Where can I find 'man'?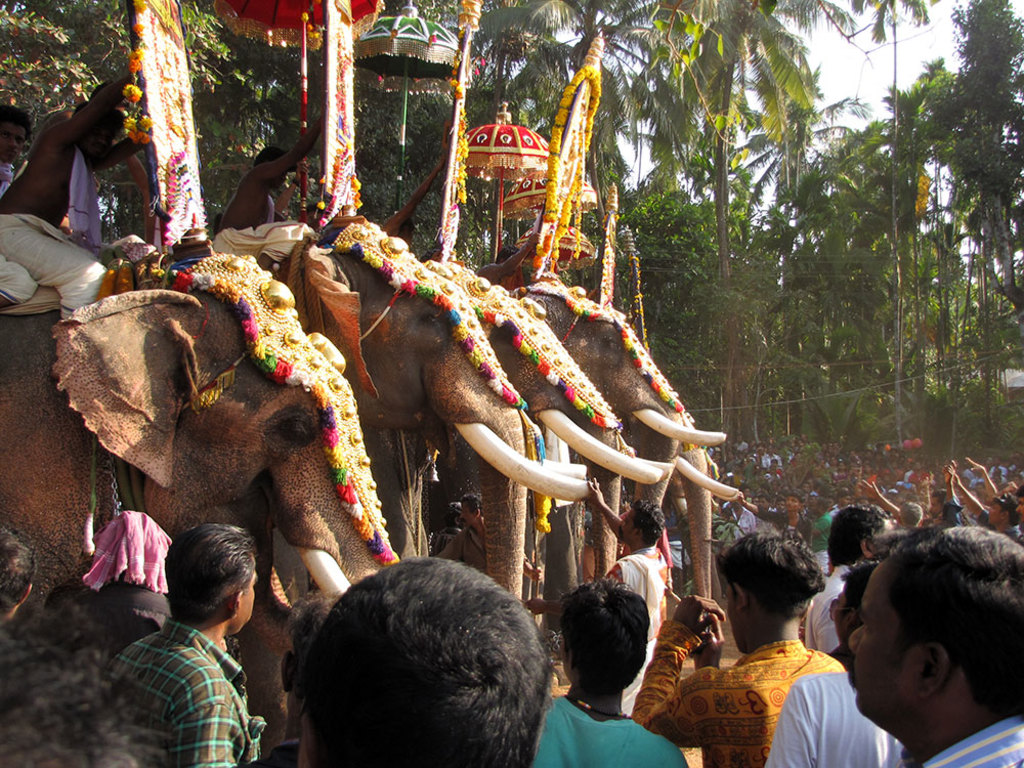
You can find it at {"x1": 0, "y1": 59, "x2": 151, "y2": 322}.
